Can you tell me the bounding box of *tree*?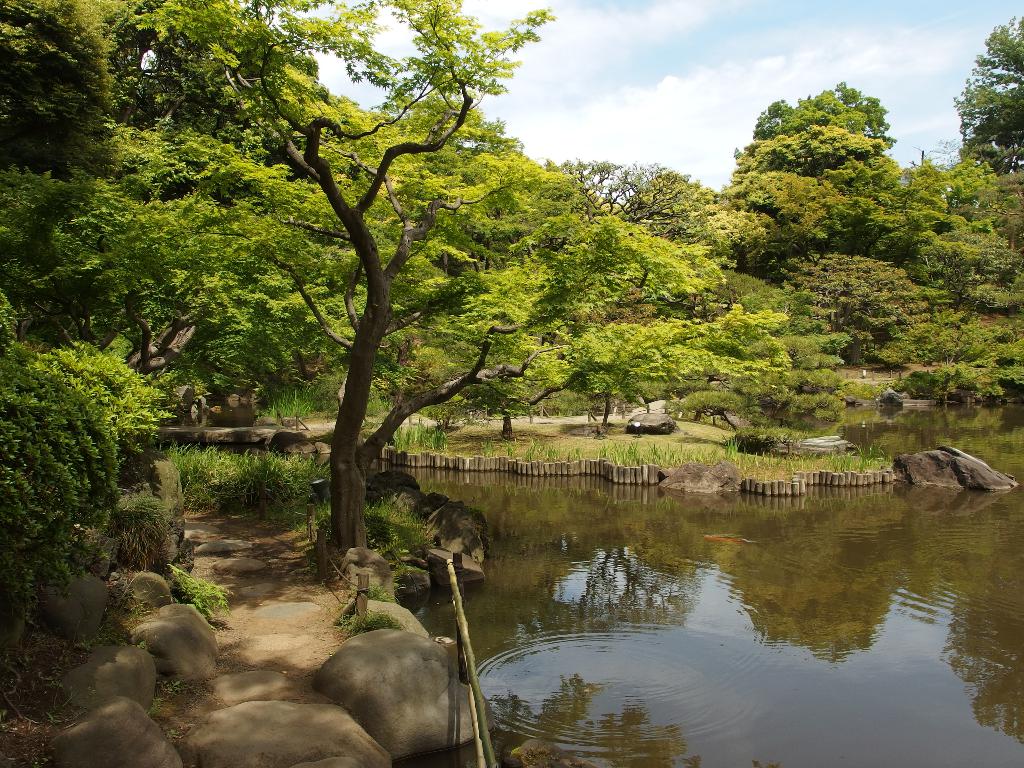
BBox(776, 250, 920, 364).
